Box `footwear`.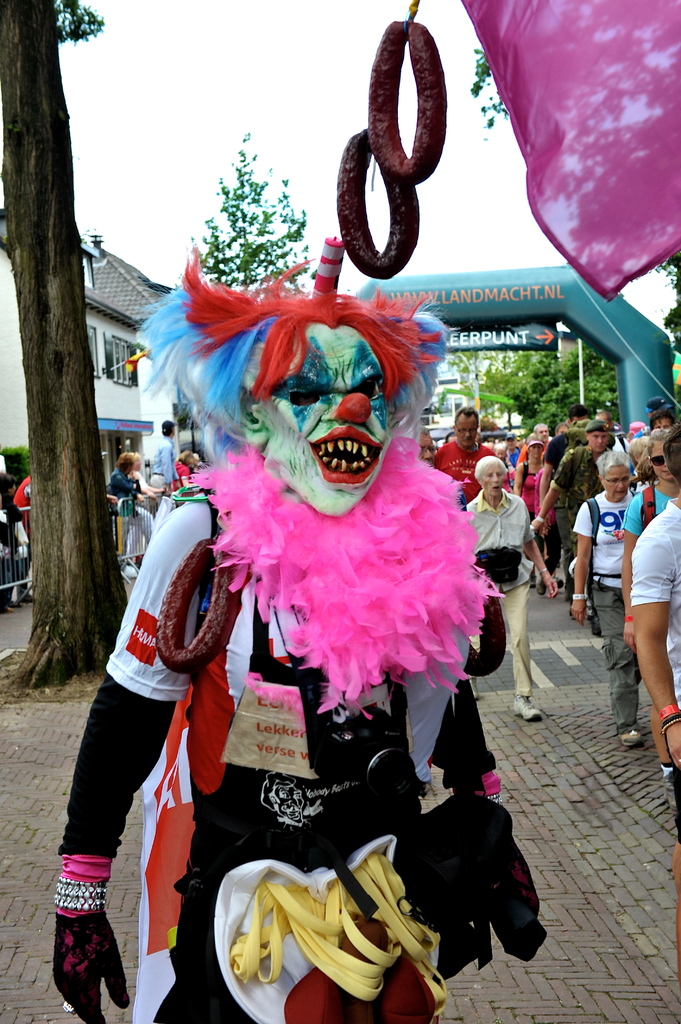
569:597:574:618.
